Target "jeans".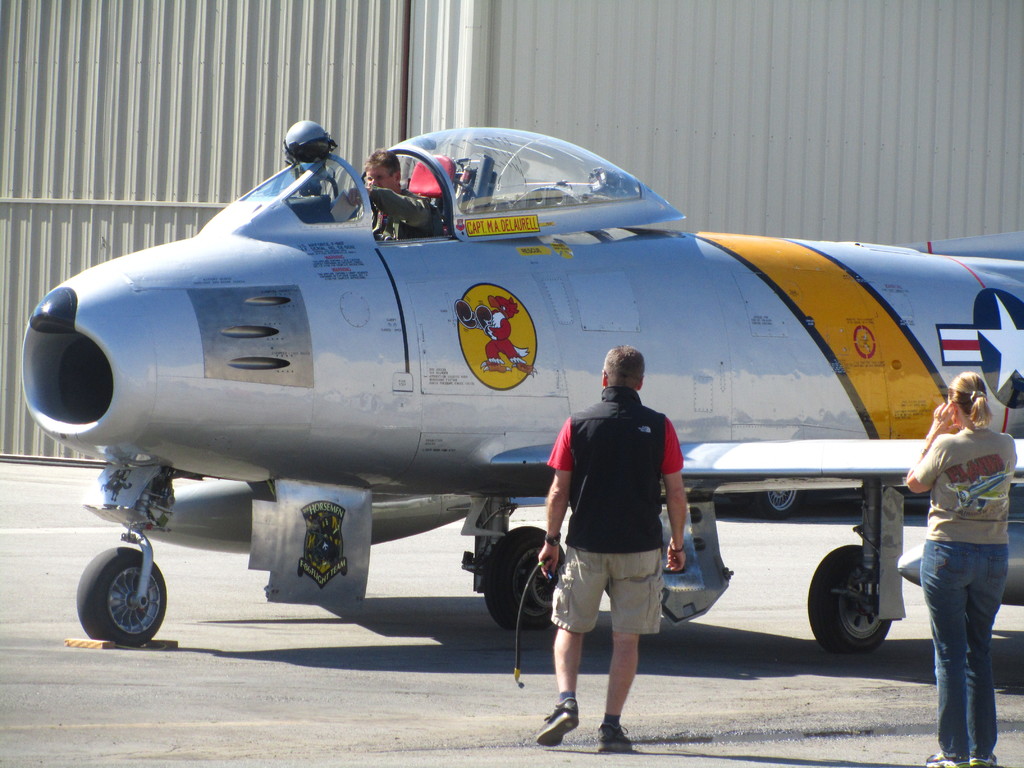
Target region: (x1=922, y1=531, x2=1006, y2=765).
